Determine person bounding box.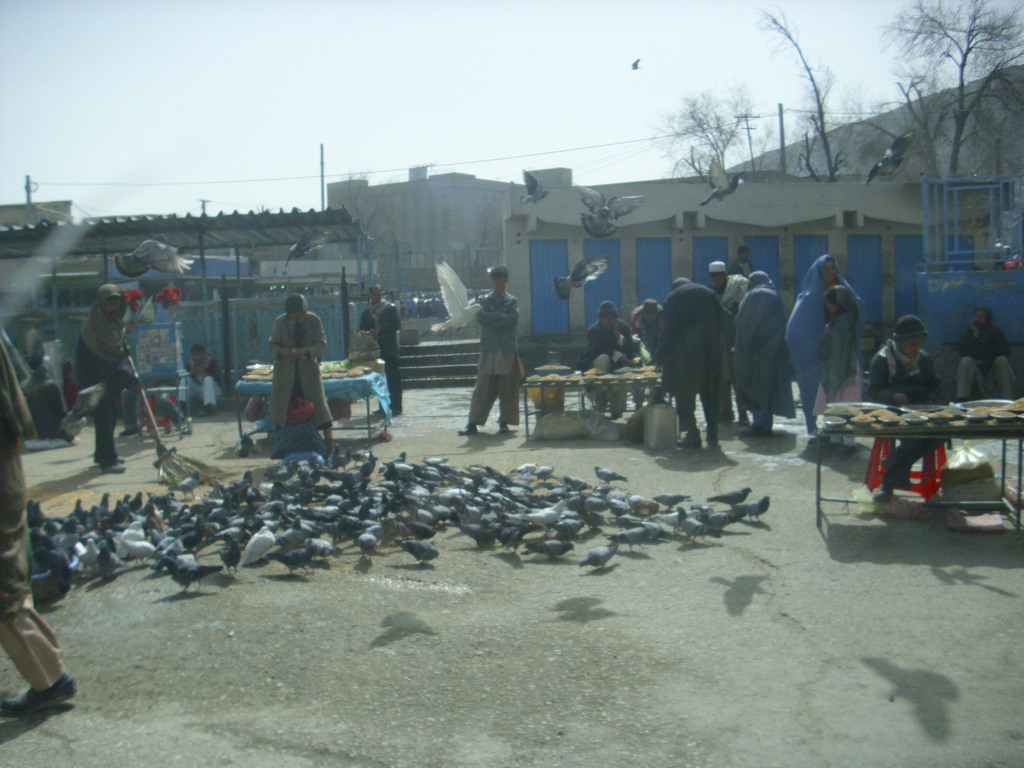
Determined: box(660, 274, 731, 455).
